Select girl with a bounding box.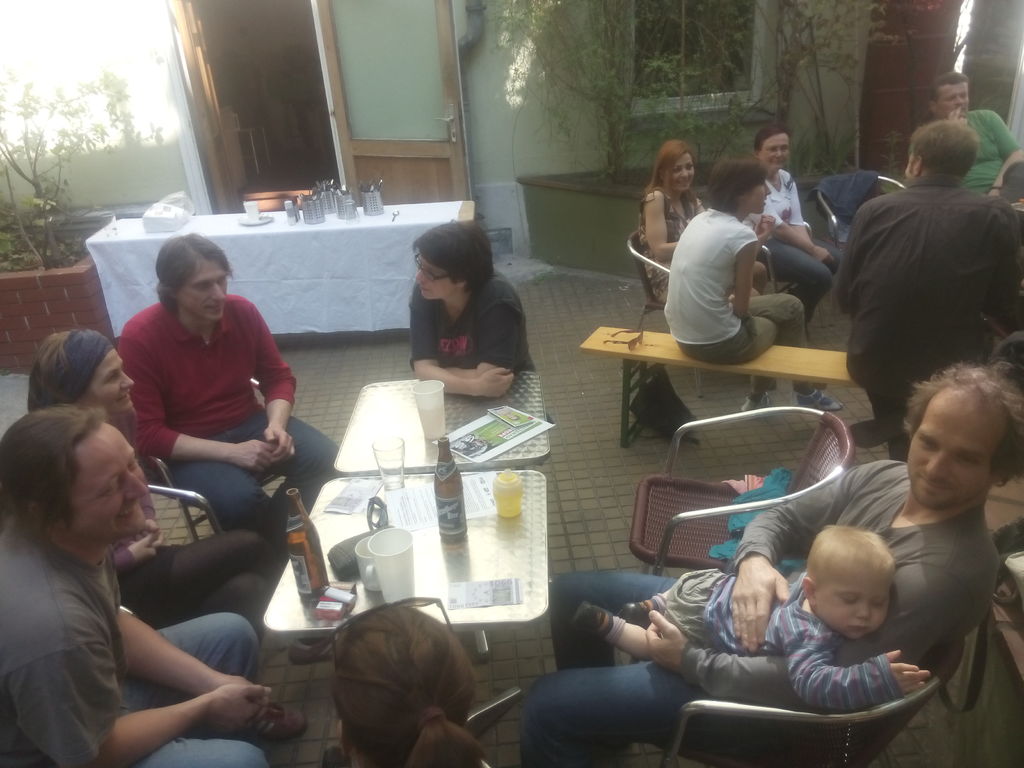
BBox(24, 327, 159, 507).
